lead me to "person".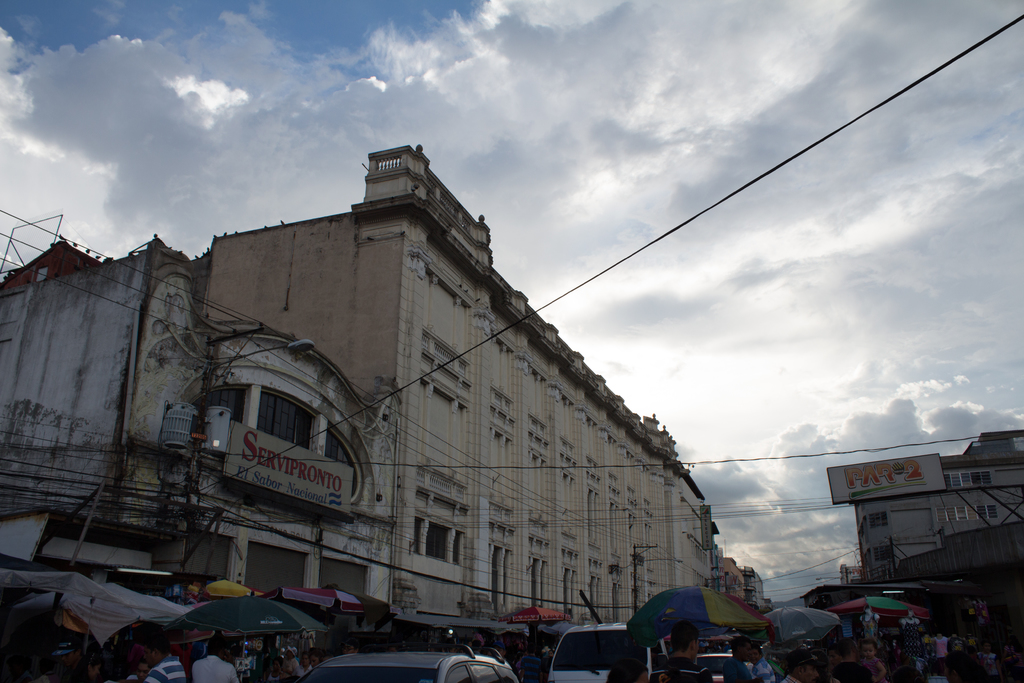
Lead to bbox=[721, 636, 762, 682].
